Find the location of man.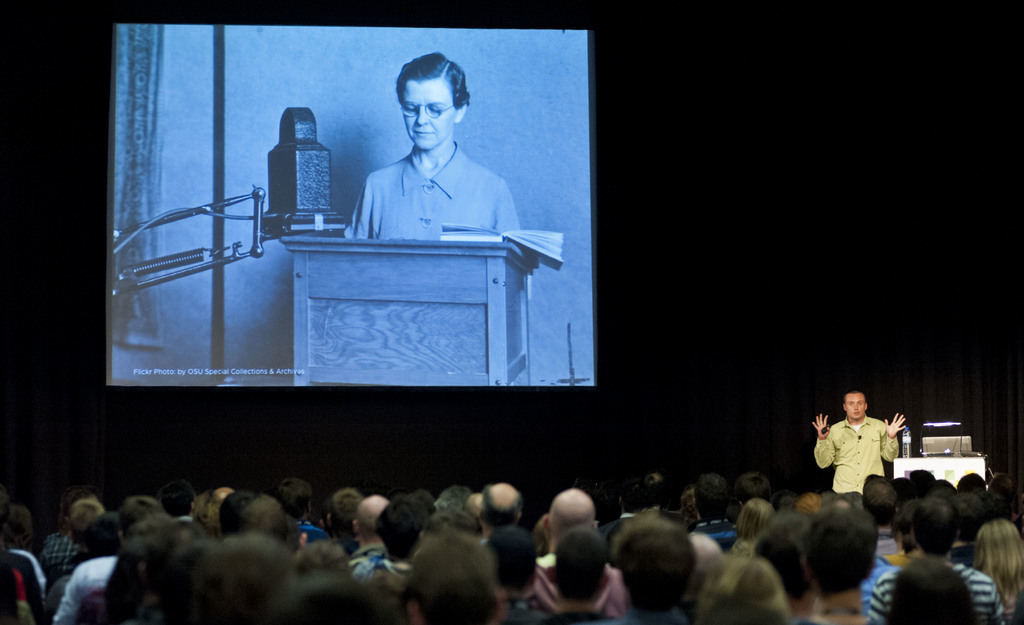
Location: detection(538, 537, 607, 624).
